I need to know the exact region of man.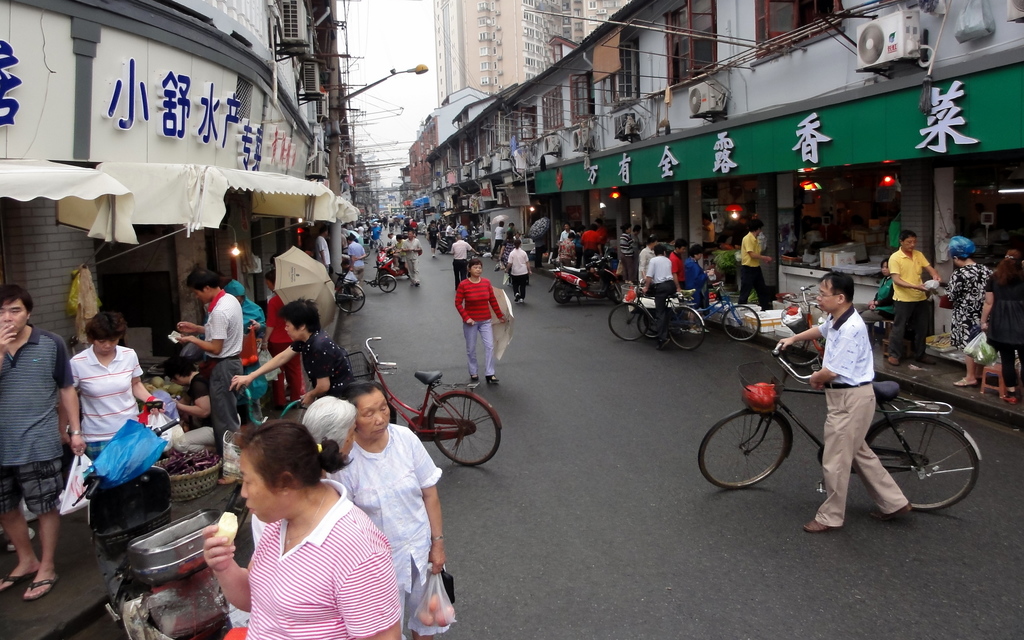
Region: (left=780, top=269, right=911, bottom=531).
